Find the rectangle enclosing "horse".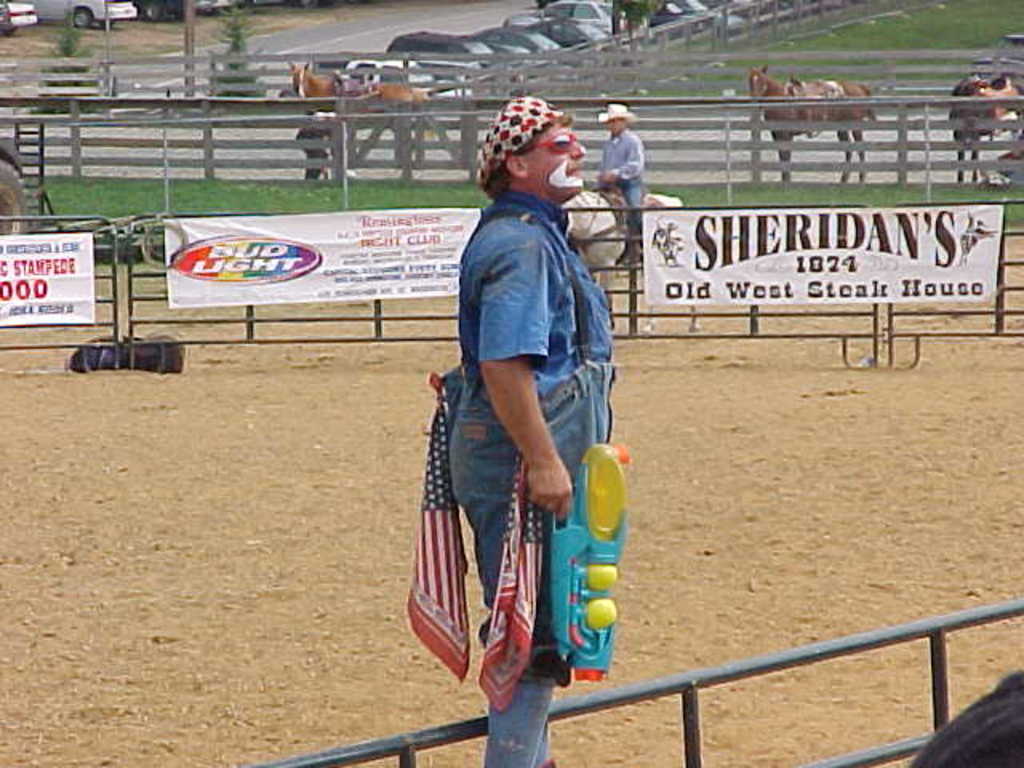
left=557, top=181, right=685, bottom=291.
